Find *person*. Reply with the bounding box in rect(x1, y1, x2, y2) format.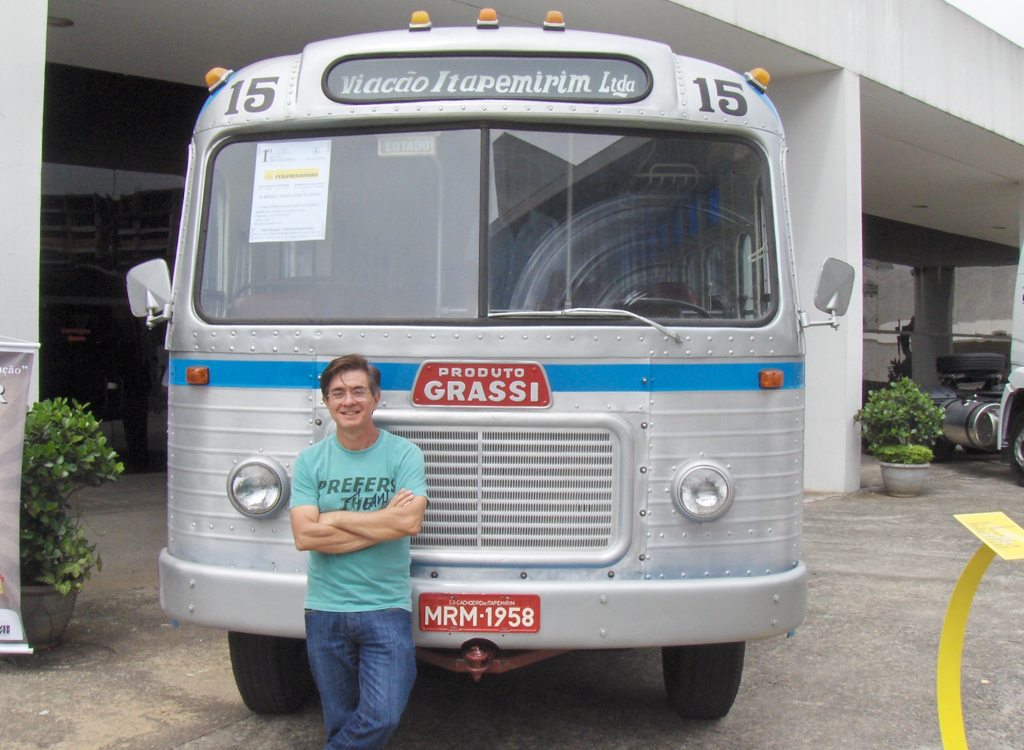
rect(286, 356, 428, 749).
